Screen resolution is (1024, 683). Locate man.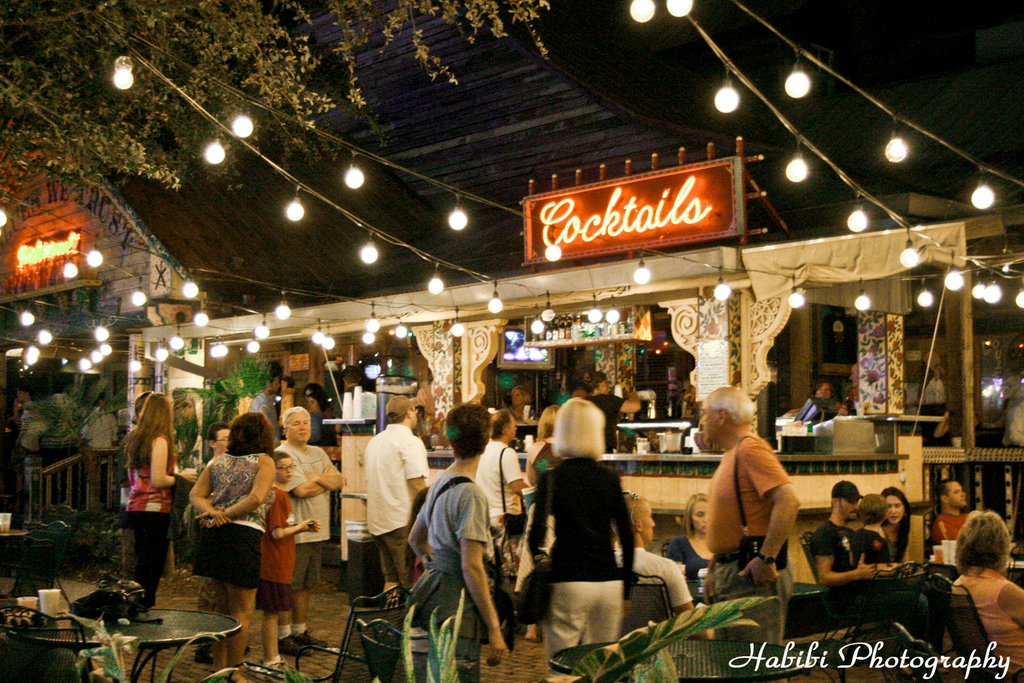
pyautogui.locateOnScreen(39, 382, 83, 505).
